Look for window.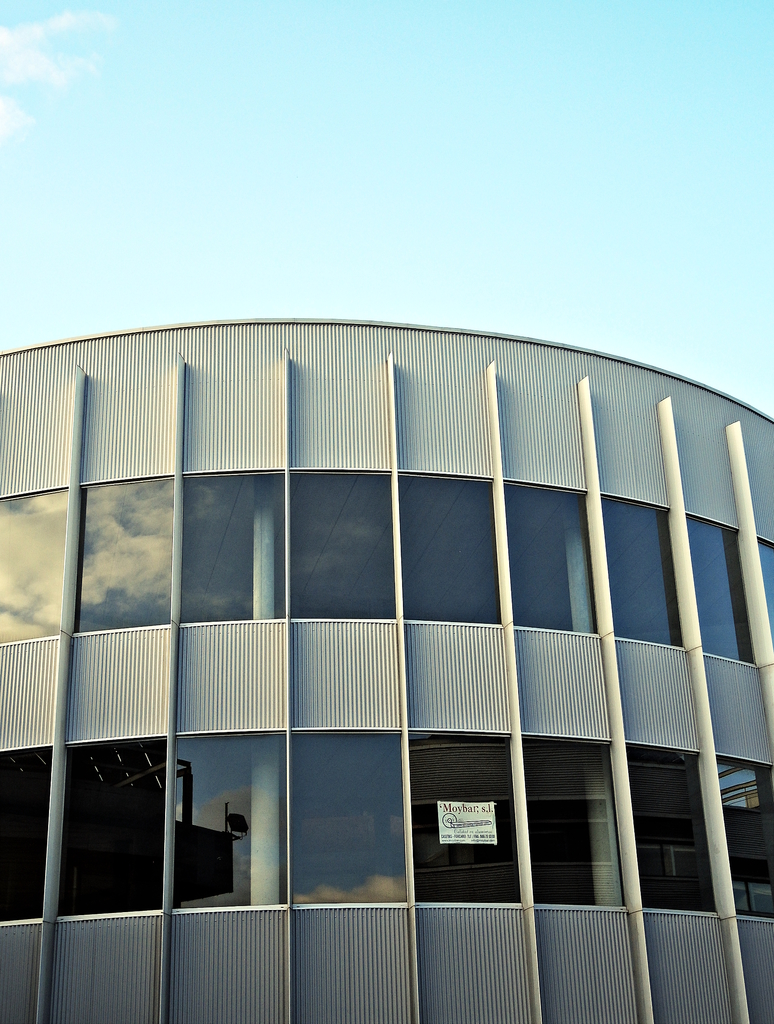
Found: 169,724,286,920.
